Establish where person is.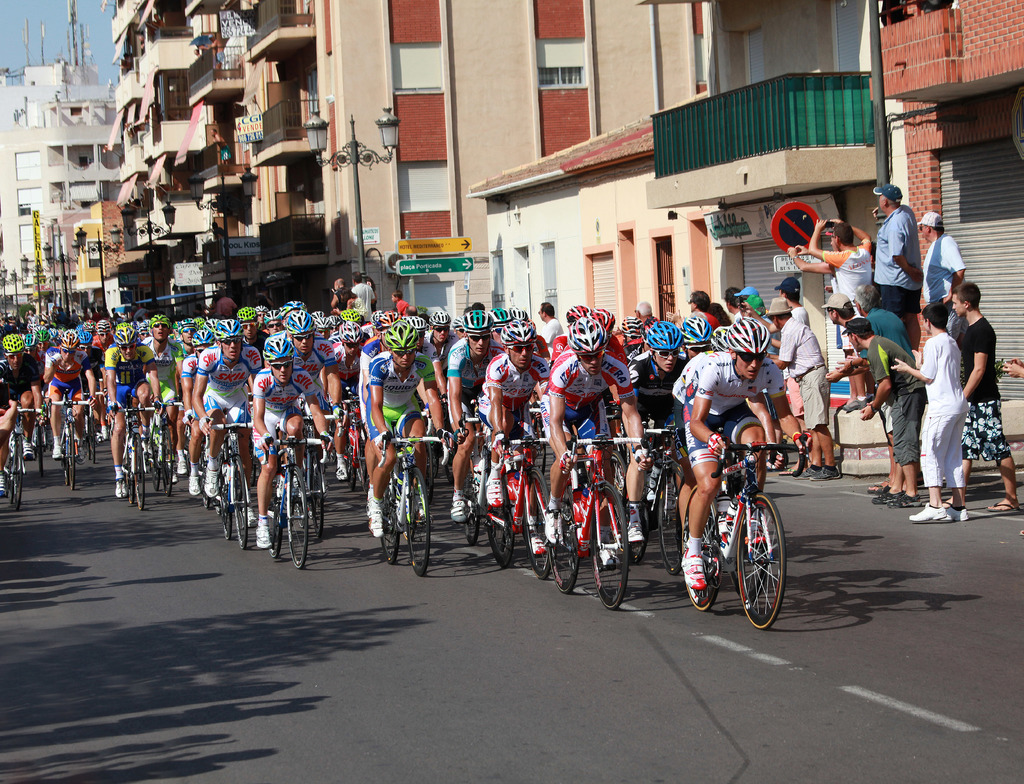
Established at x1=805, y1=219, x2=884, y2=416.
